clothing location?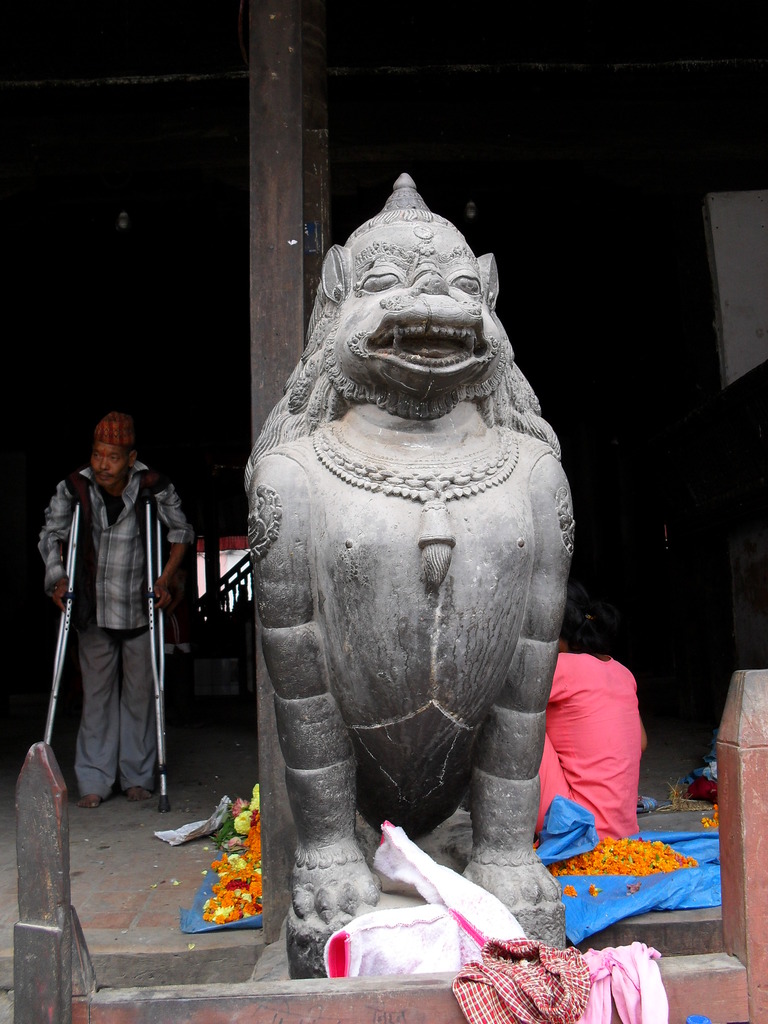
Rect(543, 622, 664, 847)
